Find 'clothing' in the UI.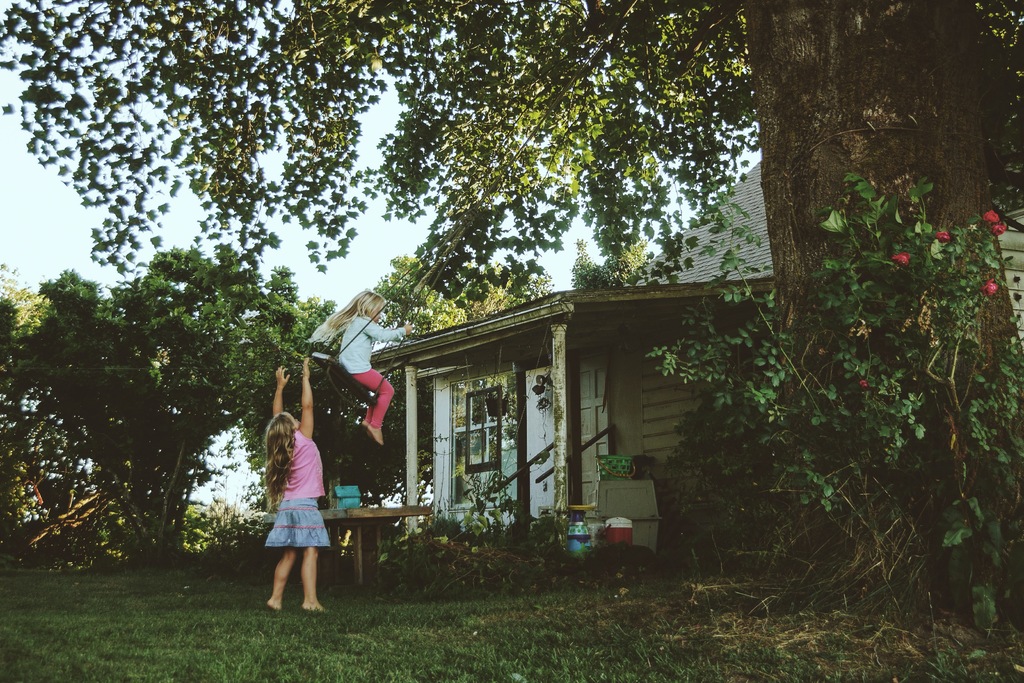
UI element at (x1=257, y1=432, x2=331, y2=575).
